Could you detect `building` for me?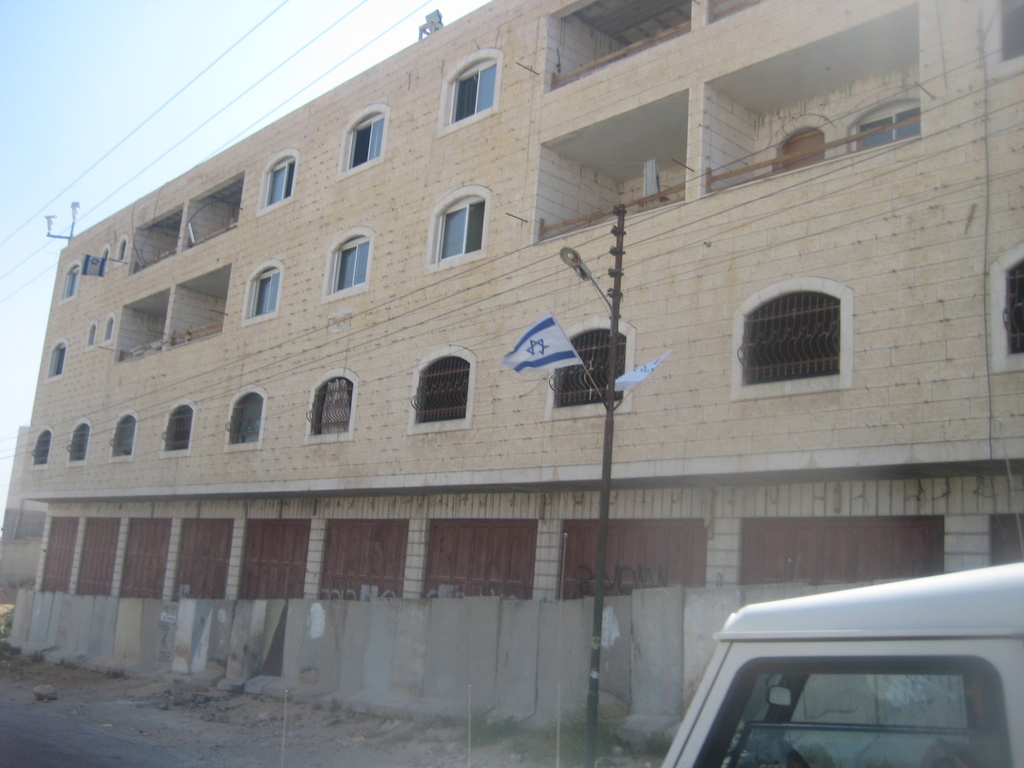
Detection result: {"x1": 0, "y1": 0, "x2": 1023, "y2": 756}.
